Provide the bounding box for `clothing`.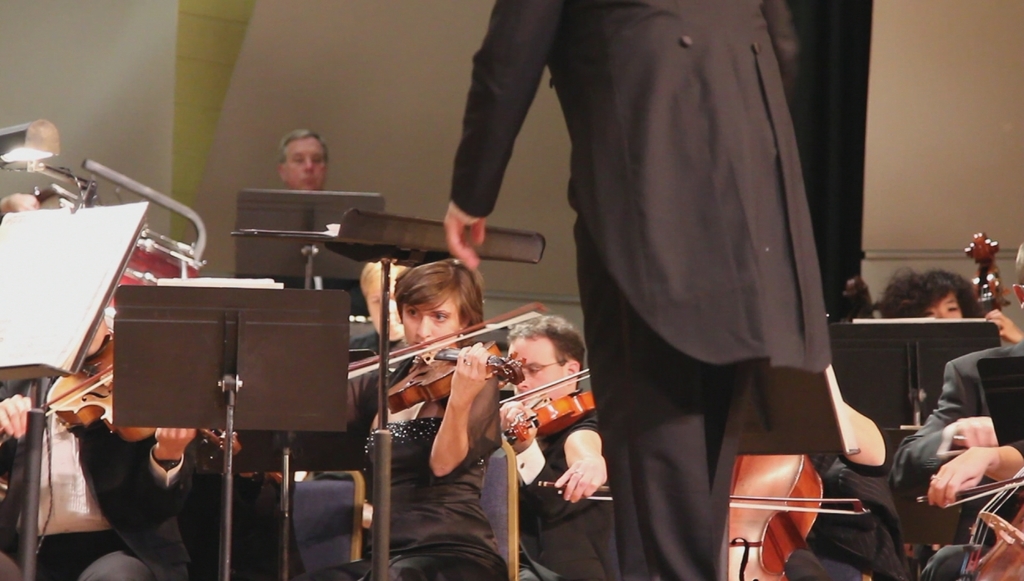
box(348, 339, 502, 580).
